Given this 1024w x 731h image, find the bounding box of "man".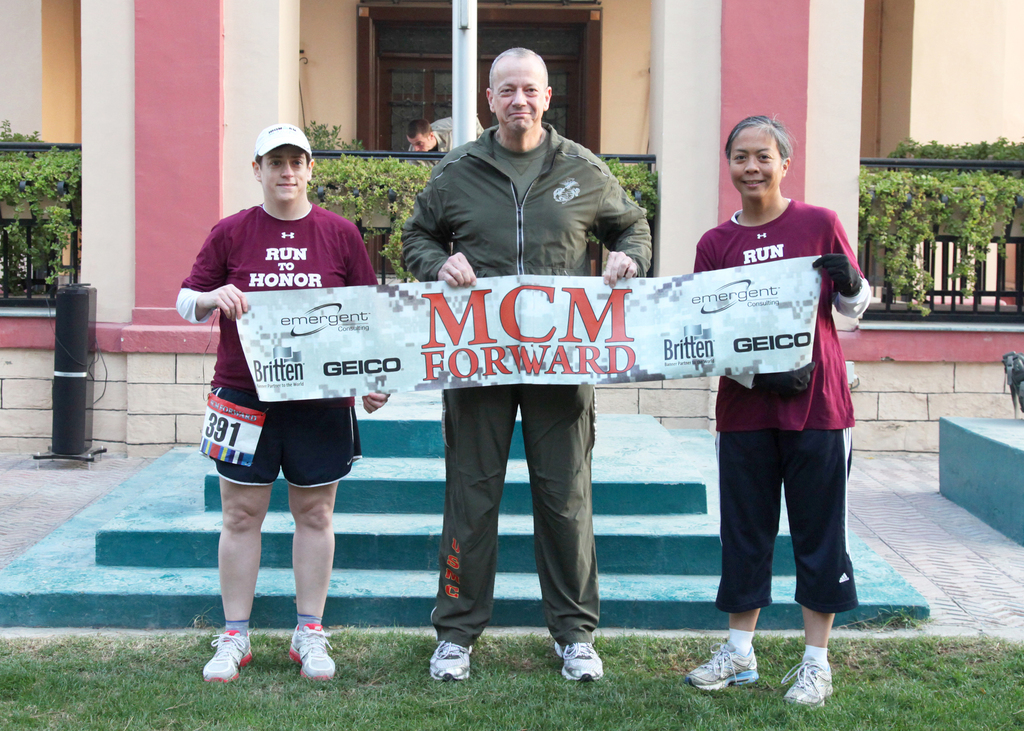
left=190, top=120, right=391, bottom=689.
